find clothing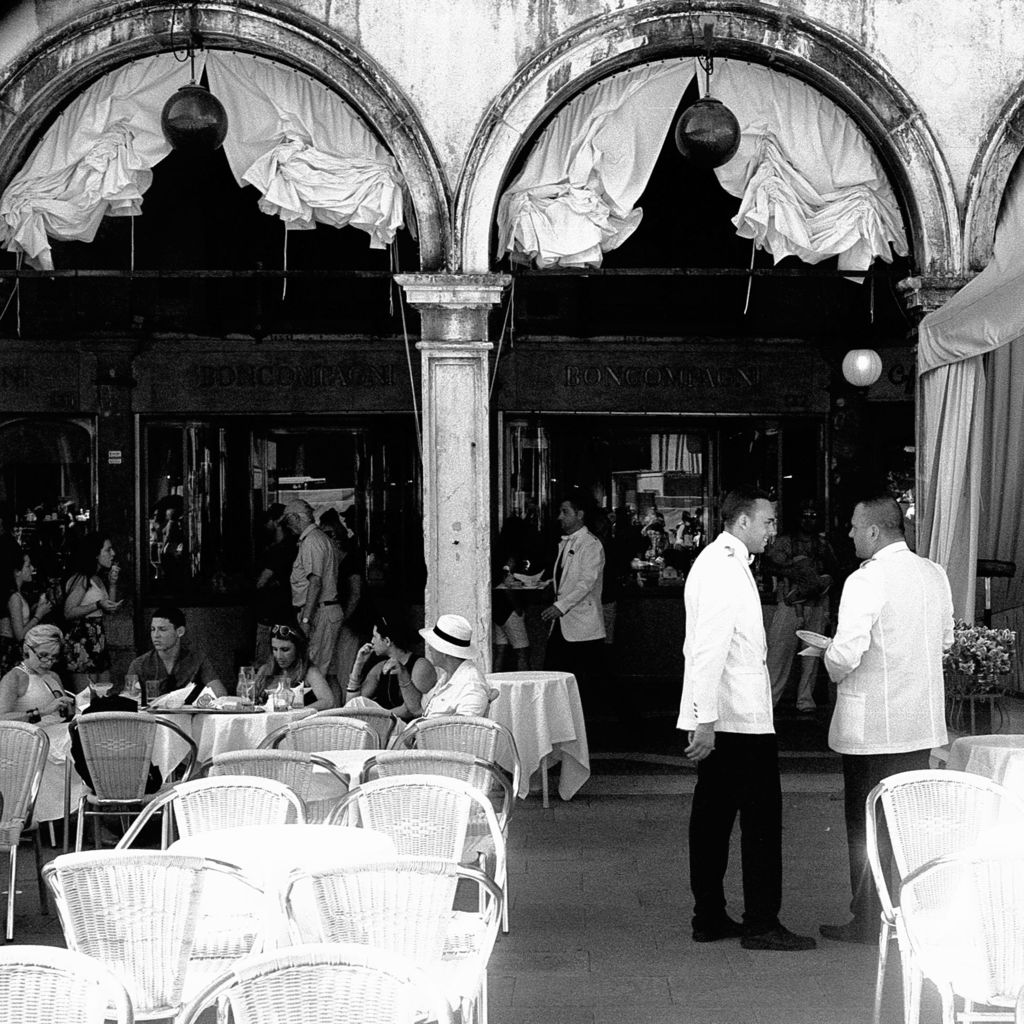
[761, 528, 824, 701]
